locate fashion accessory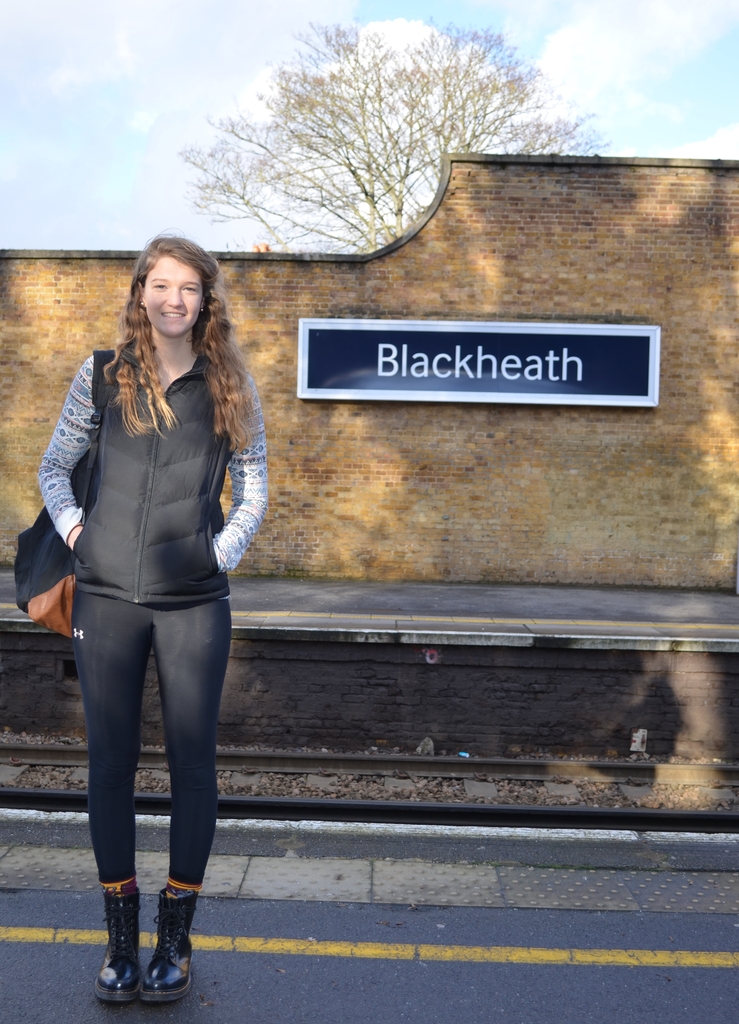
Rect(13, 349, 115, 634)
